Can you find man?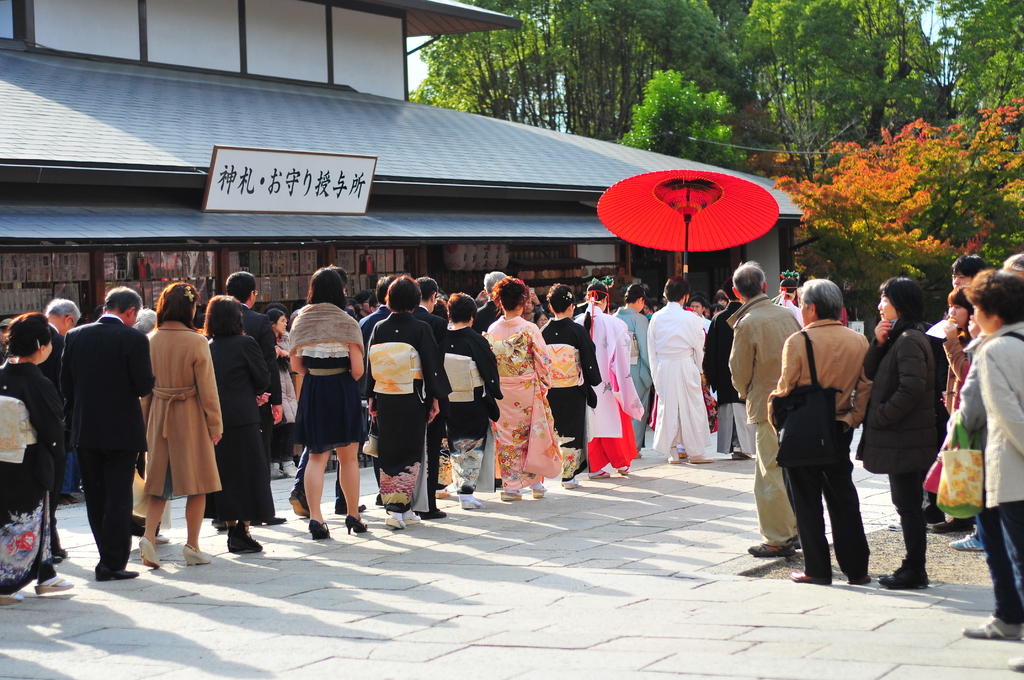
Yes, bounding box: detection(359, 275, 390, 508).
